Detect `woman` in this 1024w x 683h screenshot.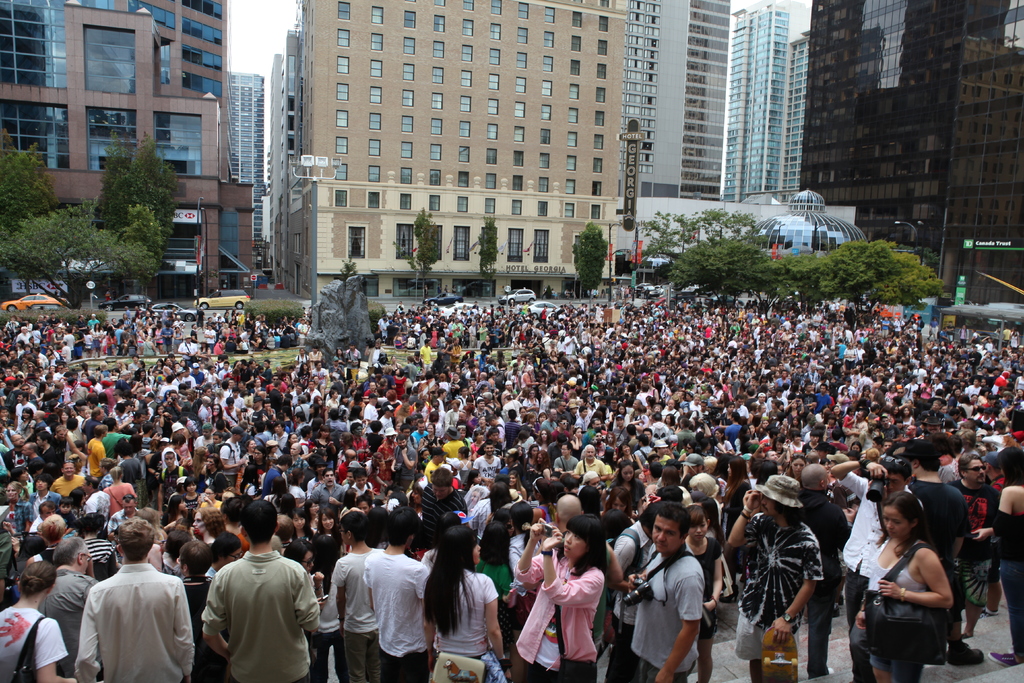
Detection: (left=200, top=484, right=223, bottom=513).
